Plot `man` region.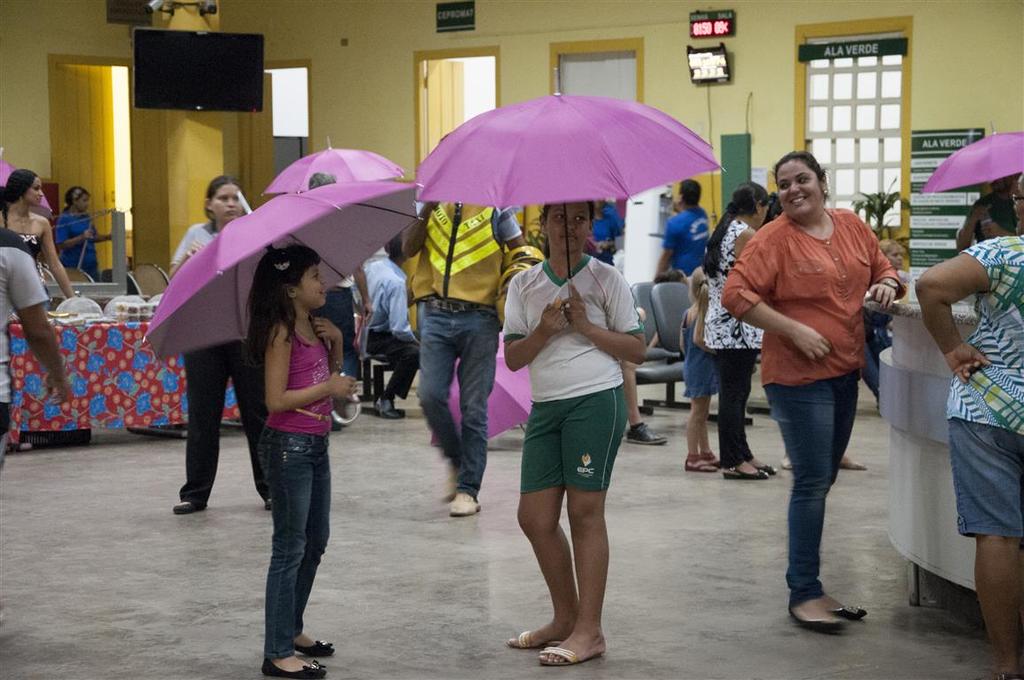
Plotted at x1=356, y1=236, x2=419, y2=418.
